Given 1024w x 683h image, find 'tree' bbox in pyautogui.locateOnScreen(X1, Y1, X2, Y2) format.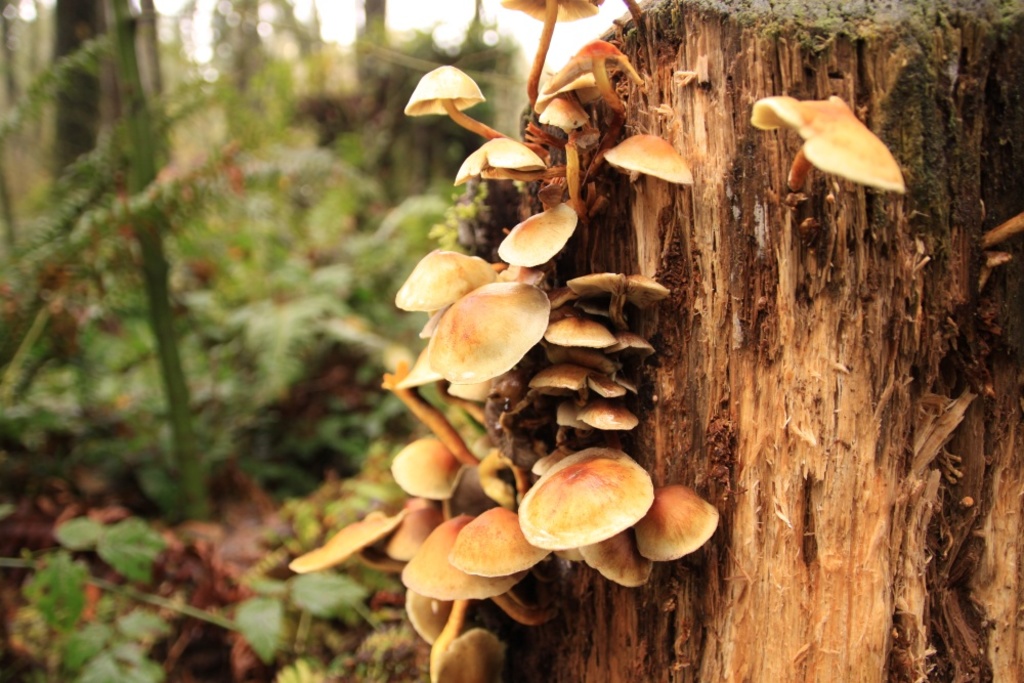
pyautogui.locateOnScreen(290, 0, 1023, 682).
